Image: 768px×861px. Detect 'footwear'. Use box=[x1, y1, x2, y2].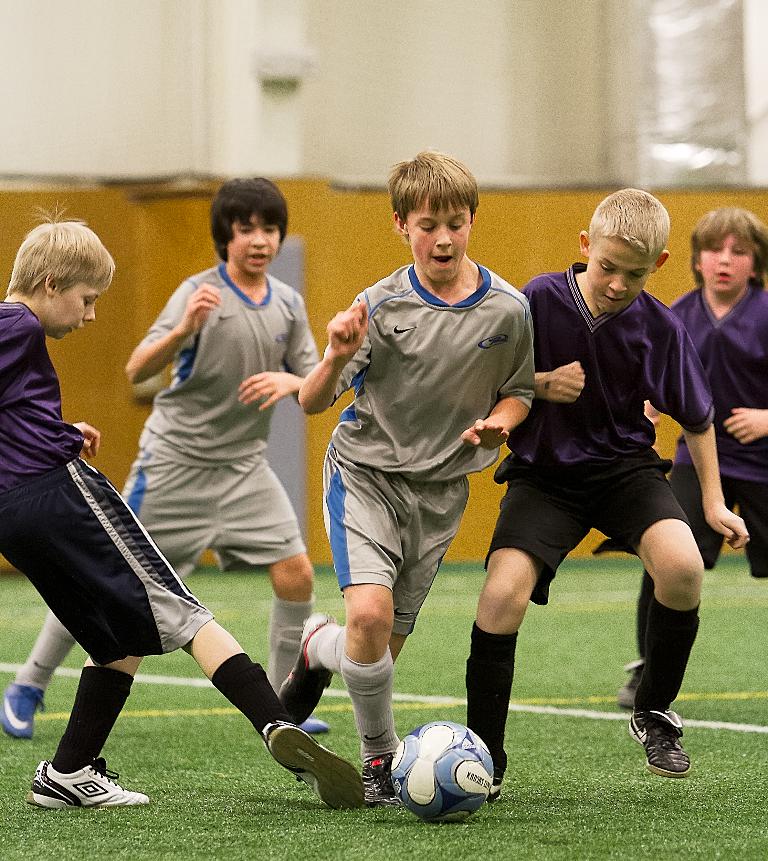
box=[0, 677, 52, 745].
